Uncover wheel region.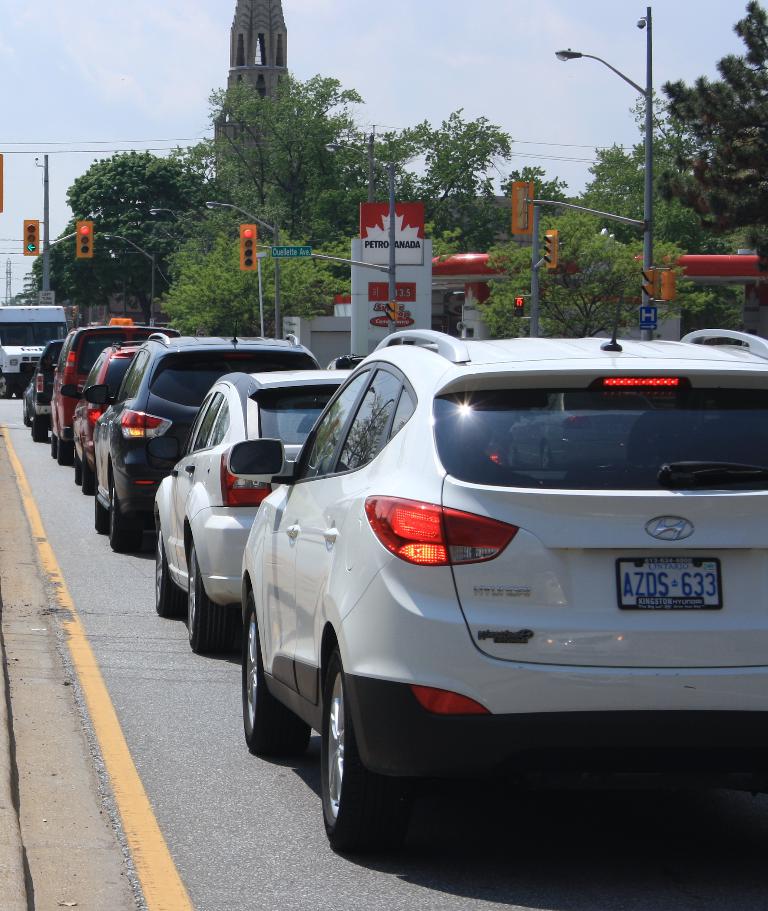
Uncovered: x1=150 y1=522 x2=184 y2=615.
